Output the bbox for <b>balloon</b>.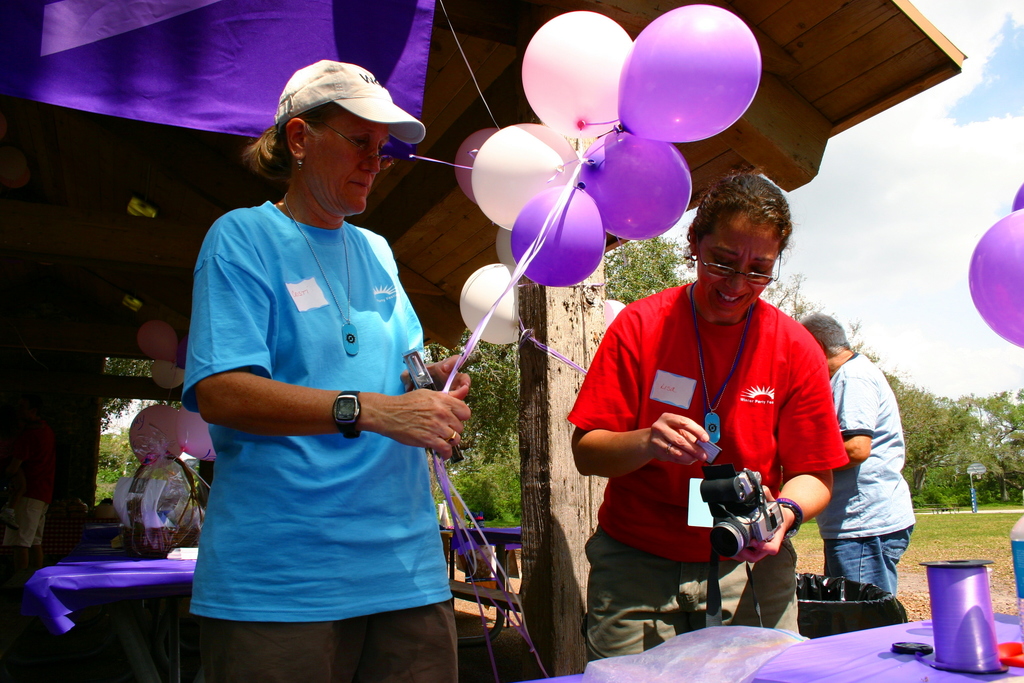
(x1=510, y1=187, x2=608, y2=288).
